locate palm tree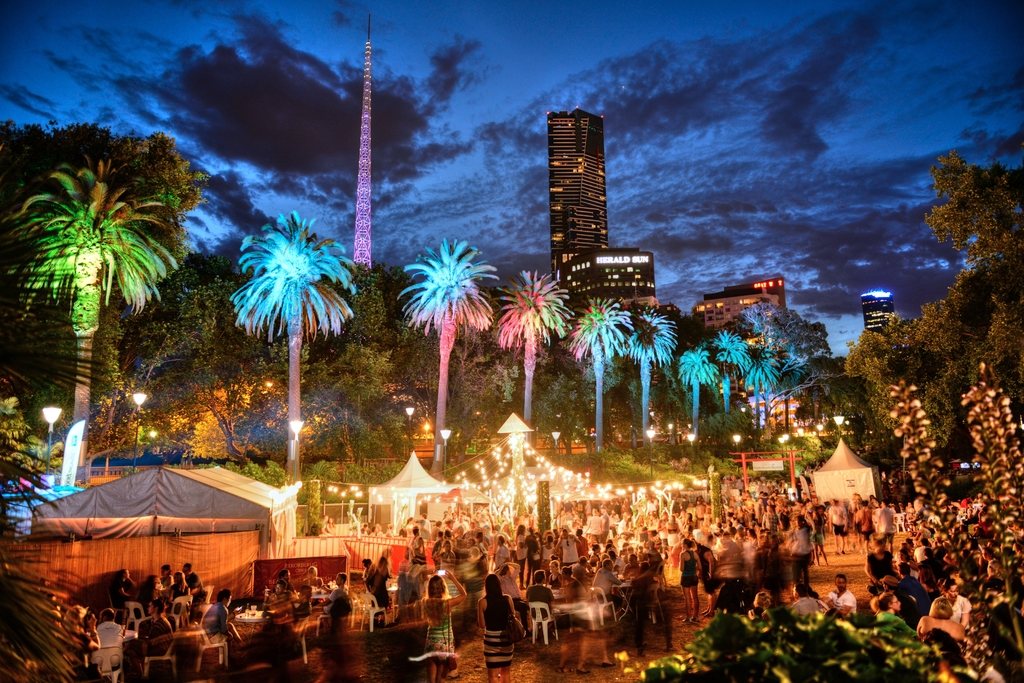
locate(515, 281, 562, 431)
